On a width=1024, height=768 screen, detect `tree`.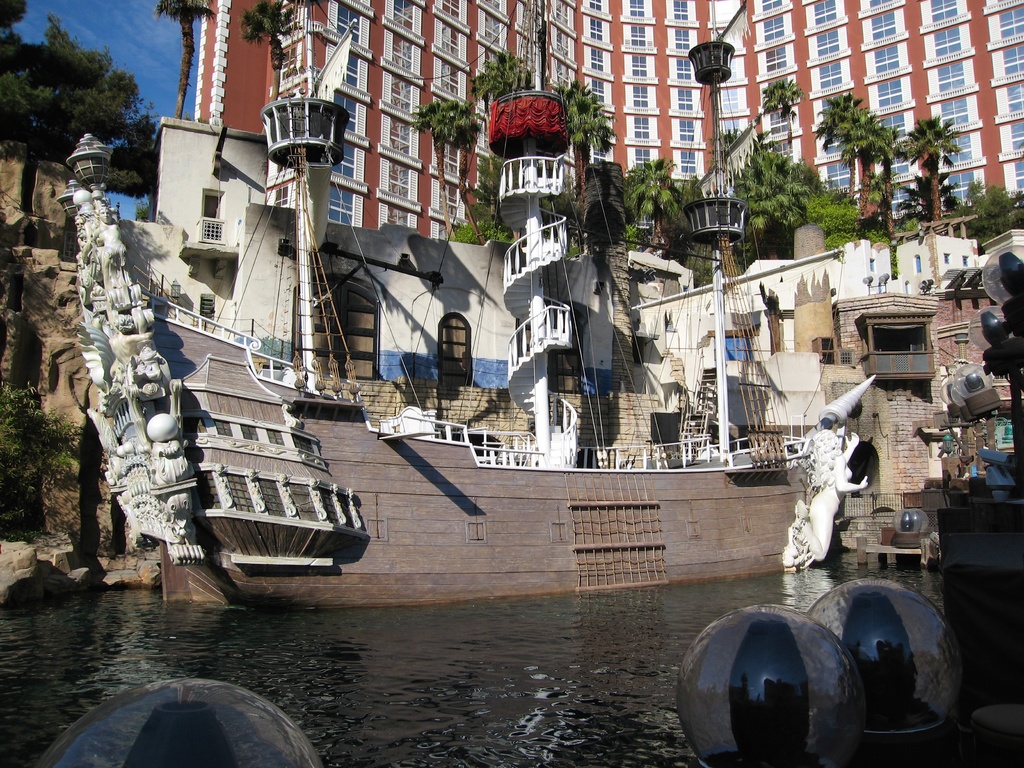
BBox(703, 72, 822, 192).
